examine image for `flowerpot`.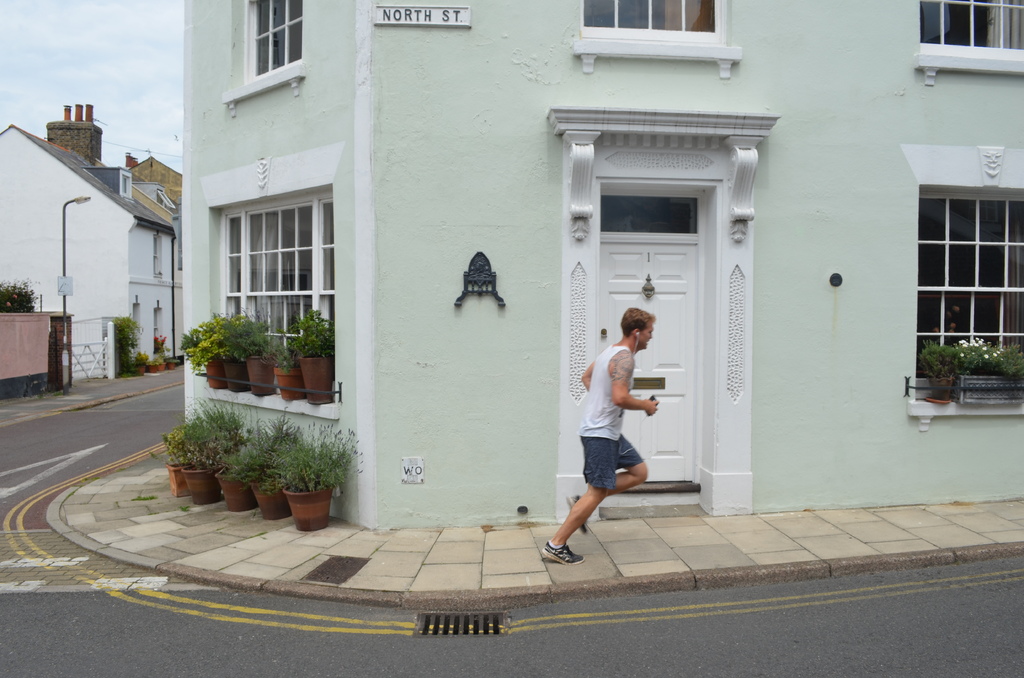
Examination result: x1=929 y1=375 x2=955 y2=403.
